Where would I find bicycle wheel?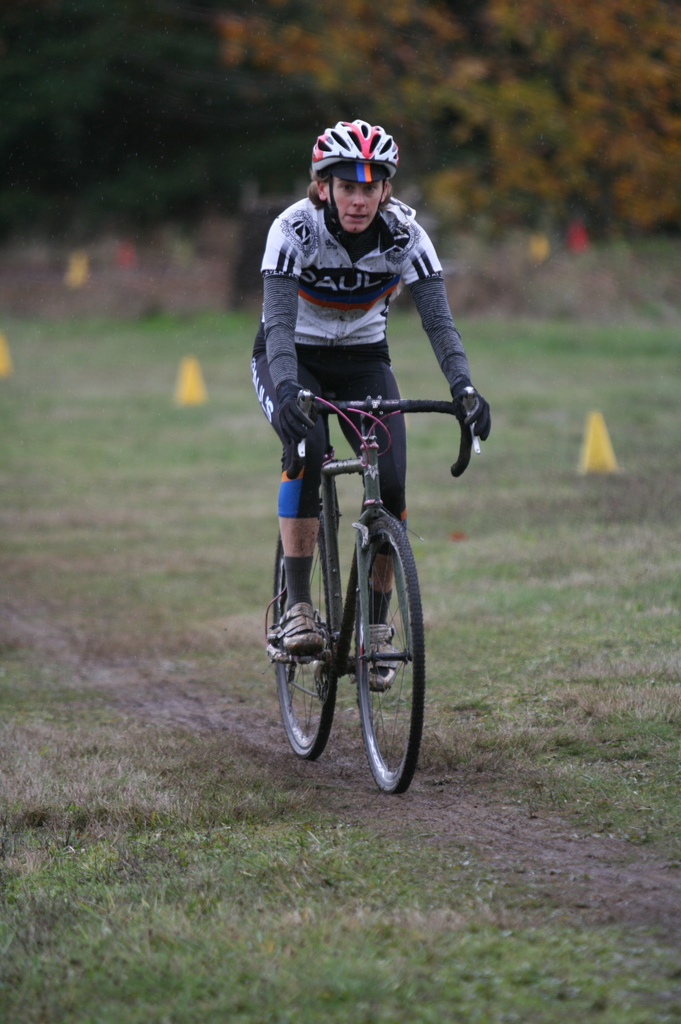
At {"left": 346, "top": 511, "right": 437, "bottom": 796}.
